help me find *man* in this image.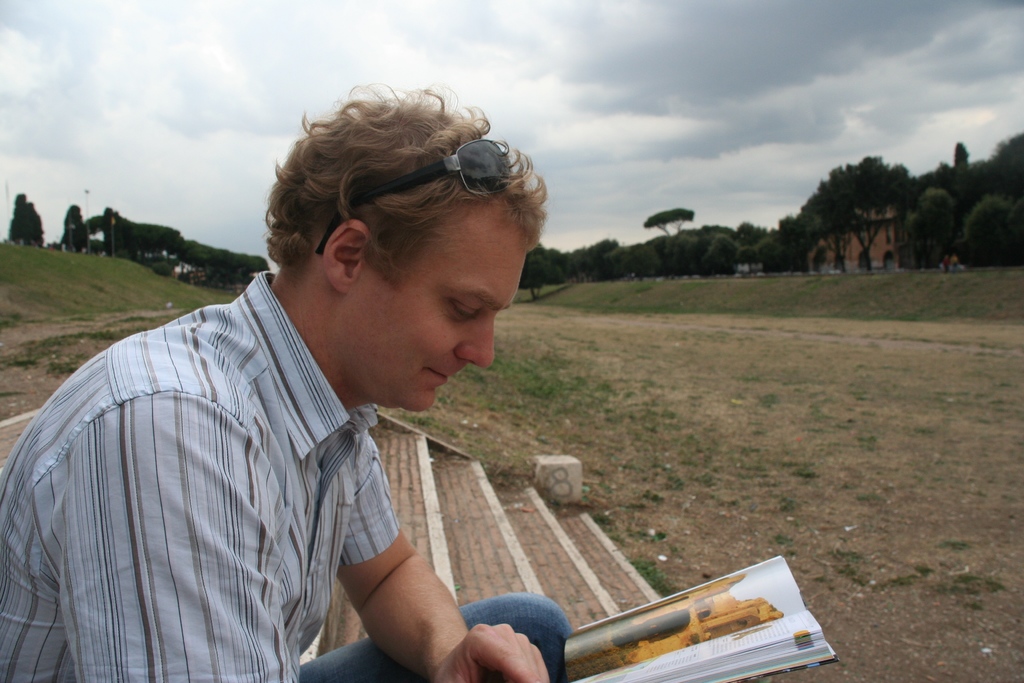
Found it: l=8, t=88, r=637, b=668.
